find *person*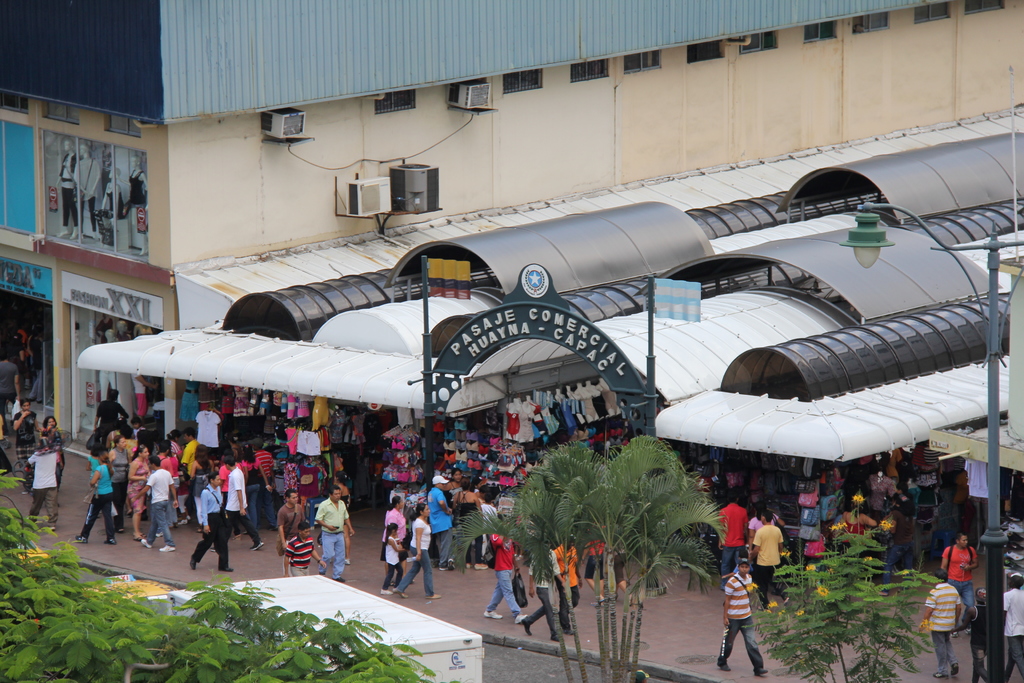
box(518, 535, 570, 643)
